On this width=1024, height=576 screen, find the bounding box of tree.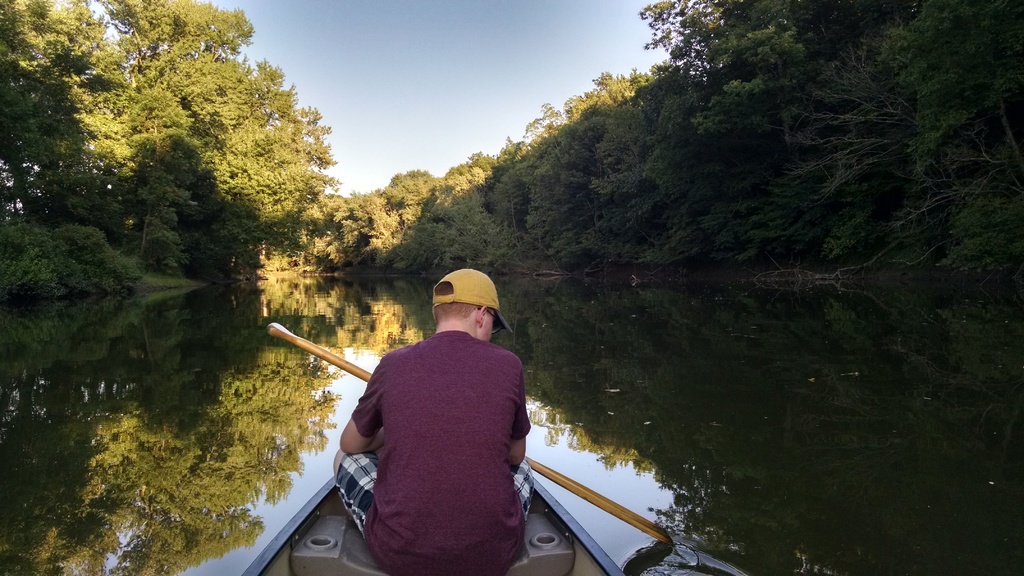
Bounding box: box=[0, 0, 135, 222].
